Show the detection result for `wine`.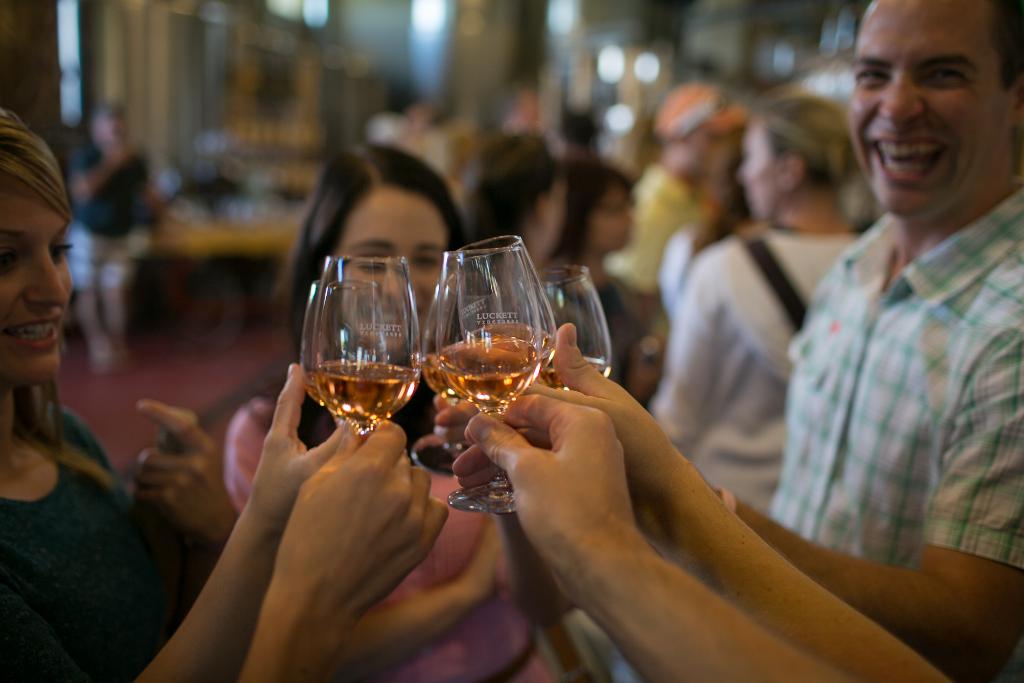
bbox(299, 357, 414, 429).
